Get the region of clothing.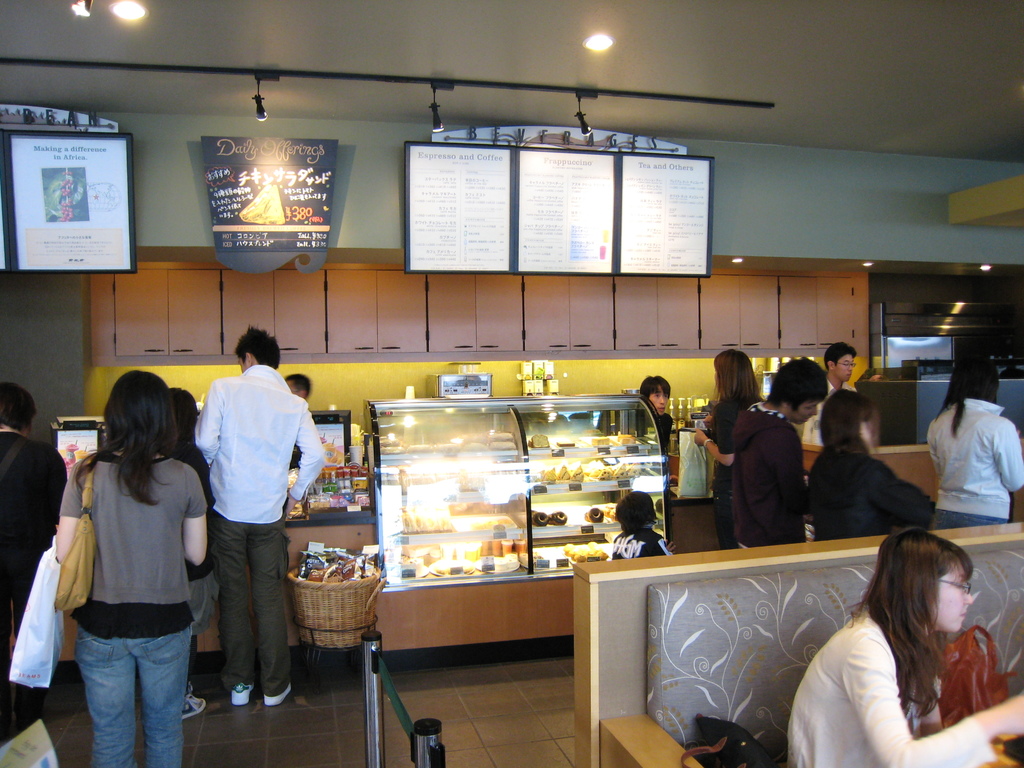
(left=60, top=447, right=211, bottom=634).
